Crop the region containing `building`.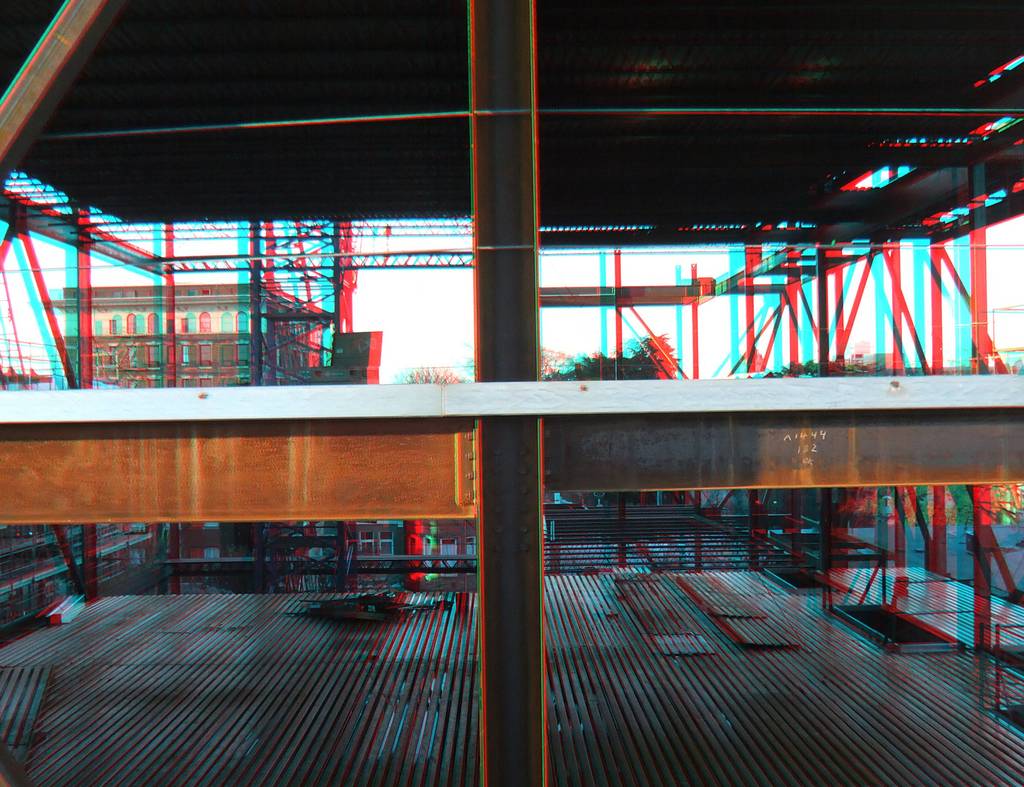
Crop region: [left=29, top=272, right=344, bottom=378].
